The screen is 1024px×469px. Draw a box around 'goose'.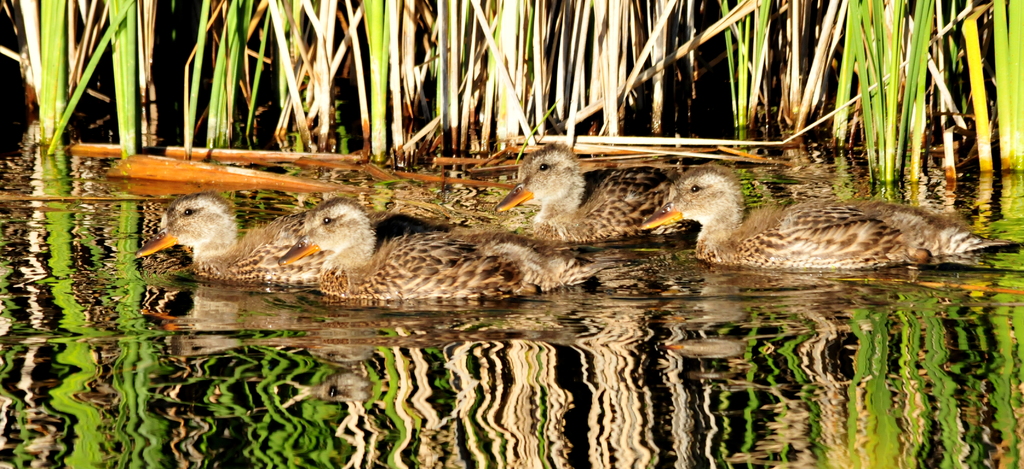
[639, 166, 1022, 265].
